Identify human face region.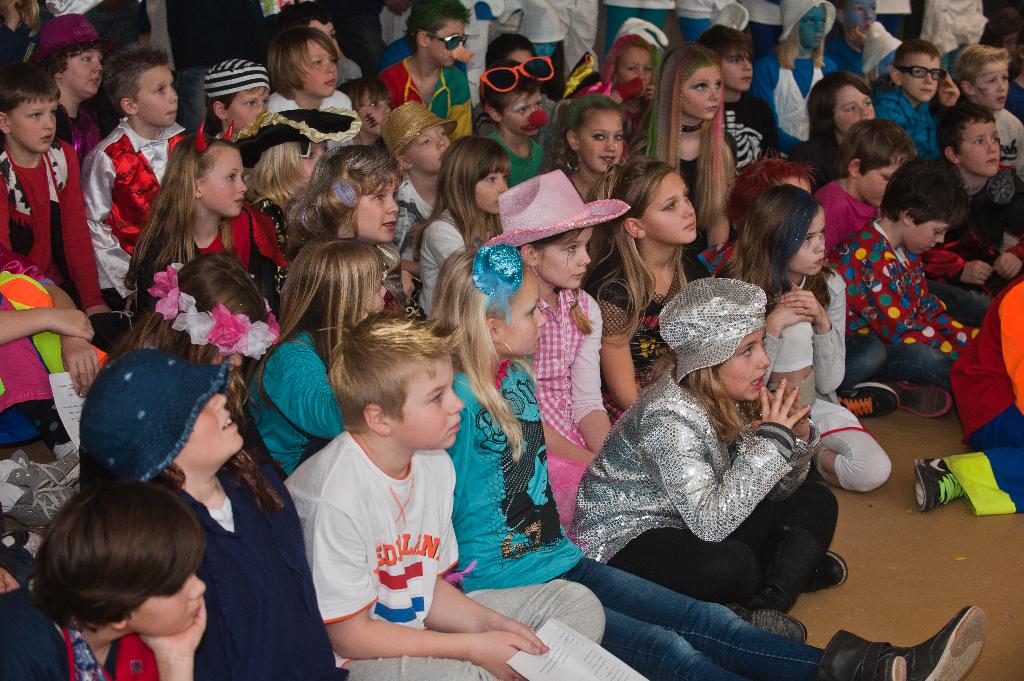
Region: [227, 86, 270, 129].
